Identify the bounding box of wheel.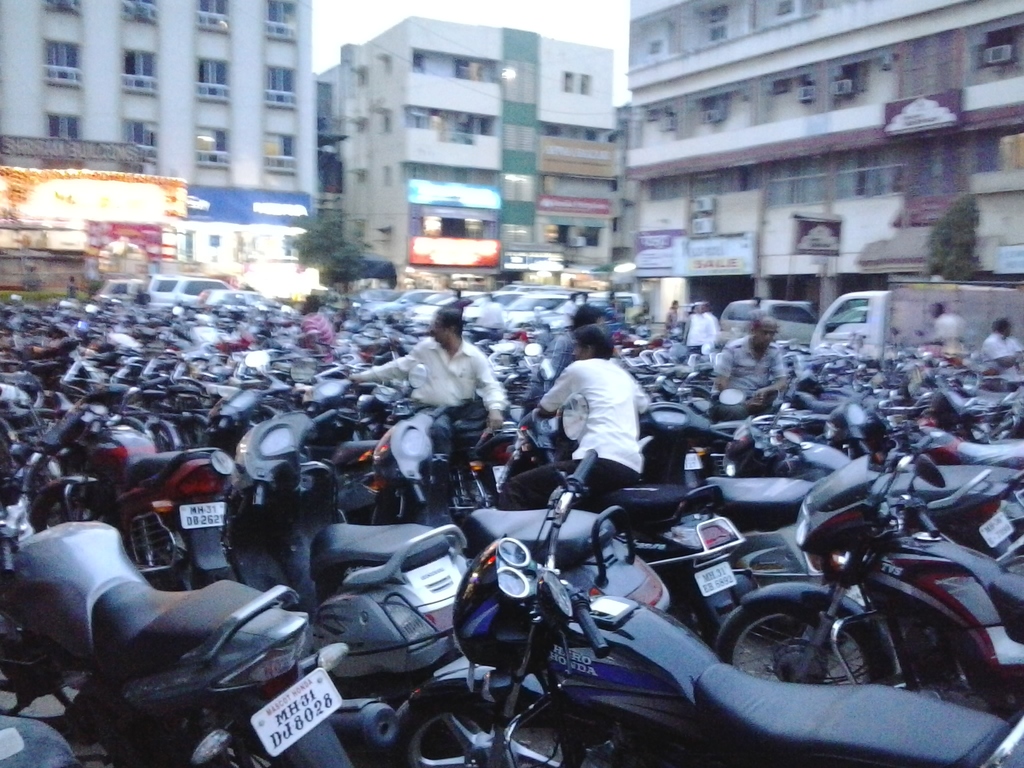
pyautogui.locateOnScreen(718, 606, 884, 684).
